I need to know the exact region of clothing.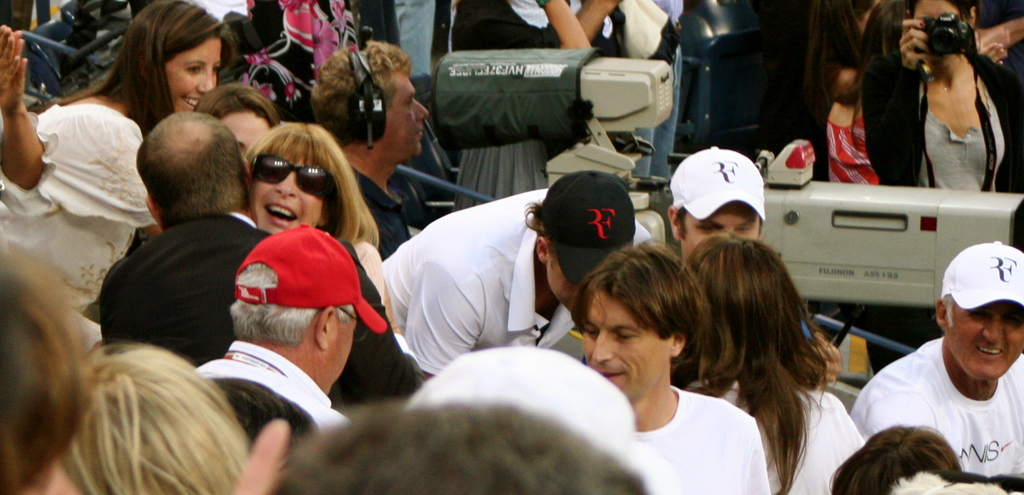
Region: 927:236:1023:323.
